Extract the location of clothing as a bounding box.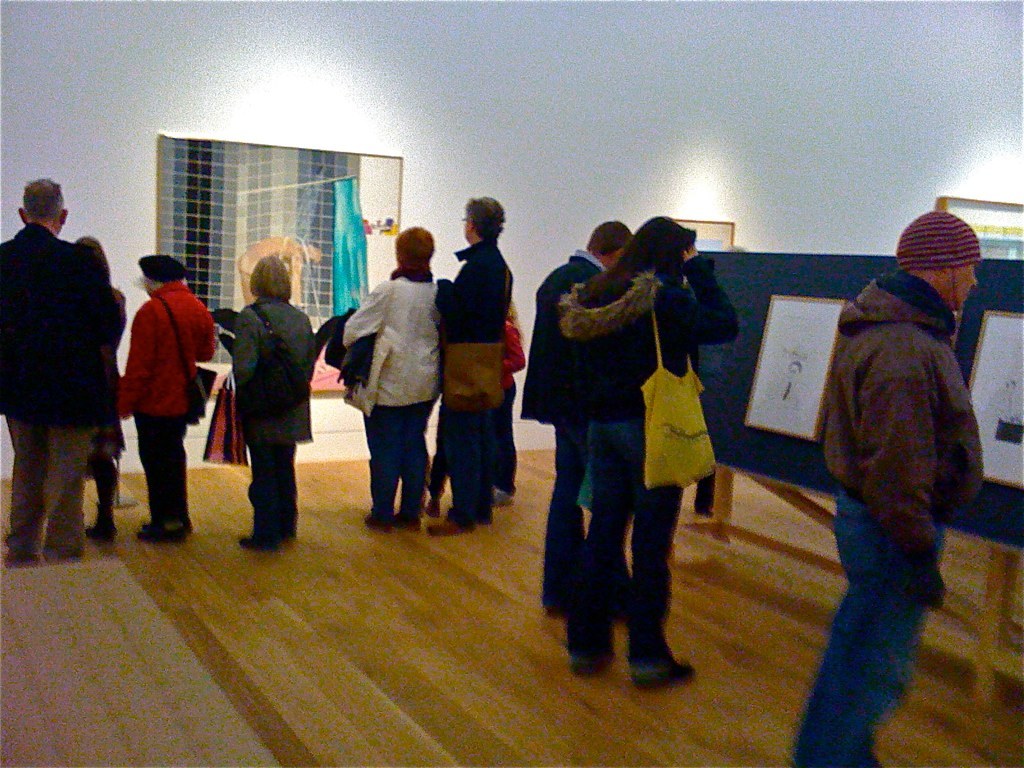
x1=566 y1=415 x2=687 y2=687.
